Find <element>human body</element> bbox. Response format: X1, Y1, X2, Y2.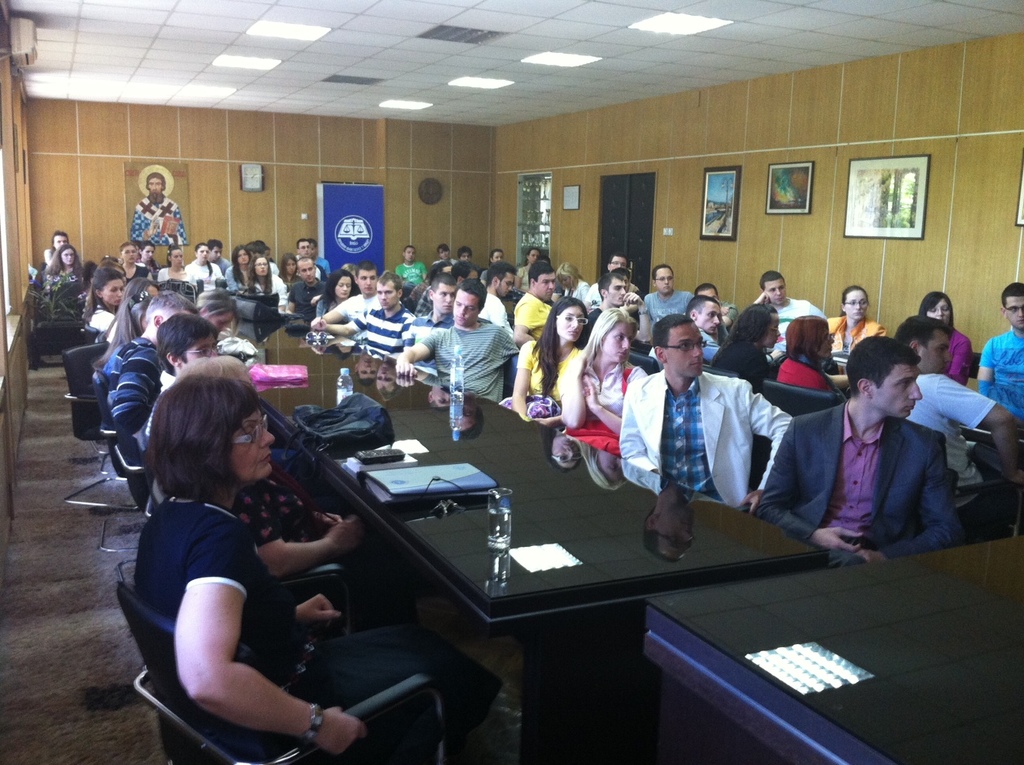
680, 295, 719, 364.
